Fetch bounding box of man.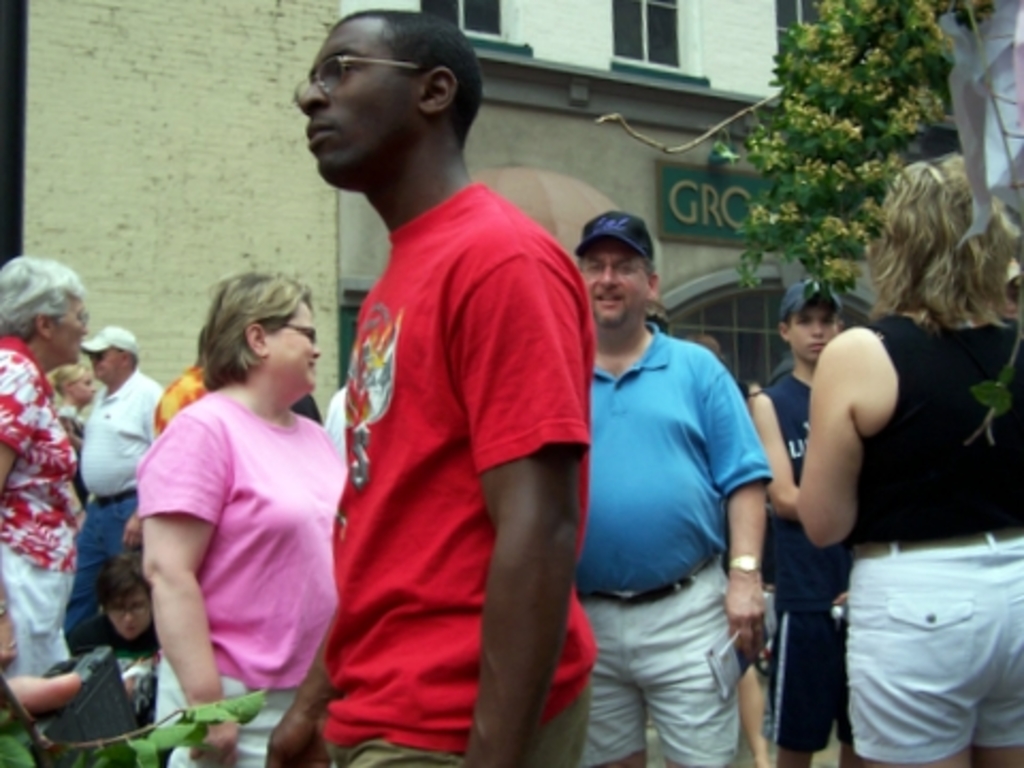
Bbox: rect(576, 213, 770, 766).
